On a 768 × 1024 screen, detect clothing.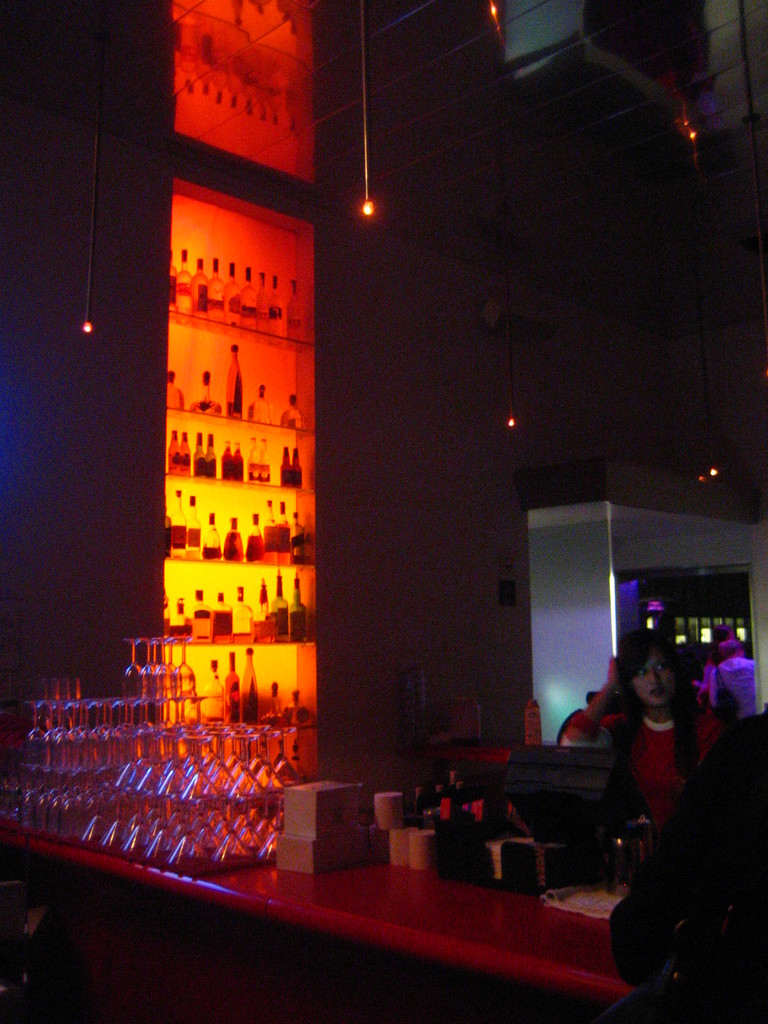
{"left": 701, "top": 657, "right": 759, "bottom": 713}.
